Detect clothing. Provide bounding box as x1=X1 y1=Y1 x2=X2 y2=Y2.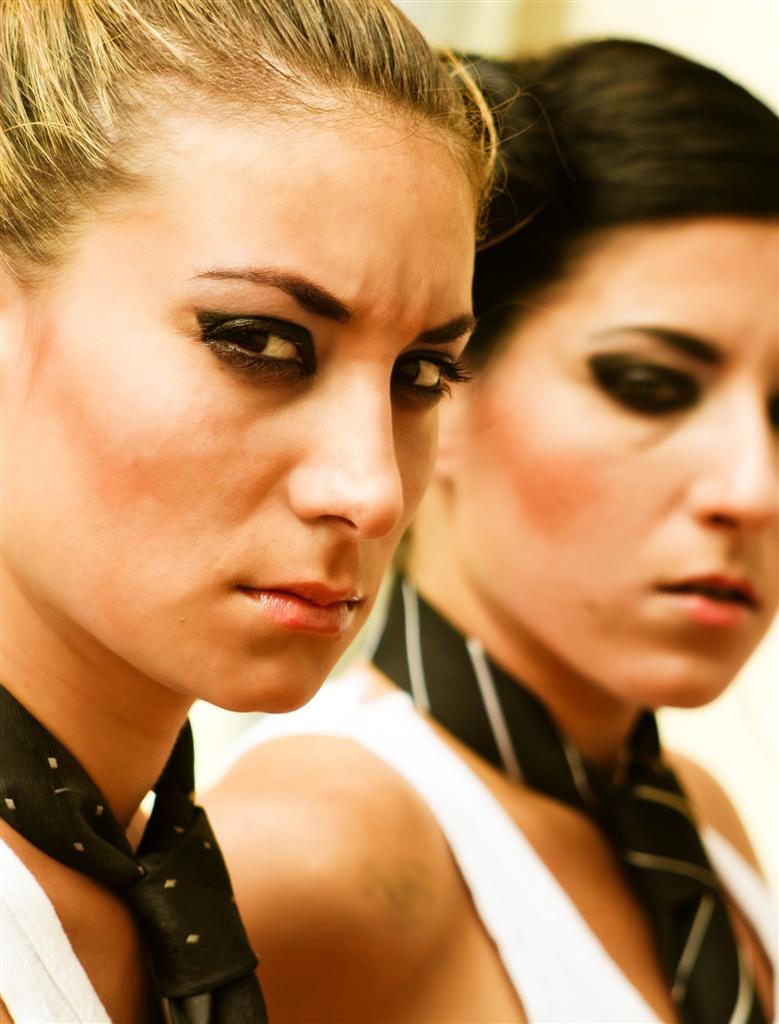
x1=0 y1=827 x2=114 y2=1023.
